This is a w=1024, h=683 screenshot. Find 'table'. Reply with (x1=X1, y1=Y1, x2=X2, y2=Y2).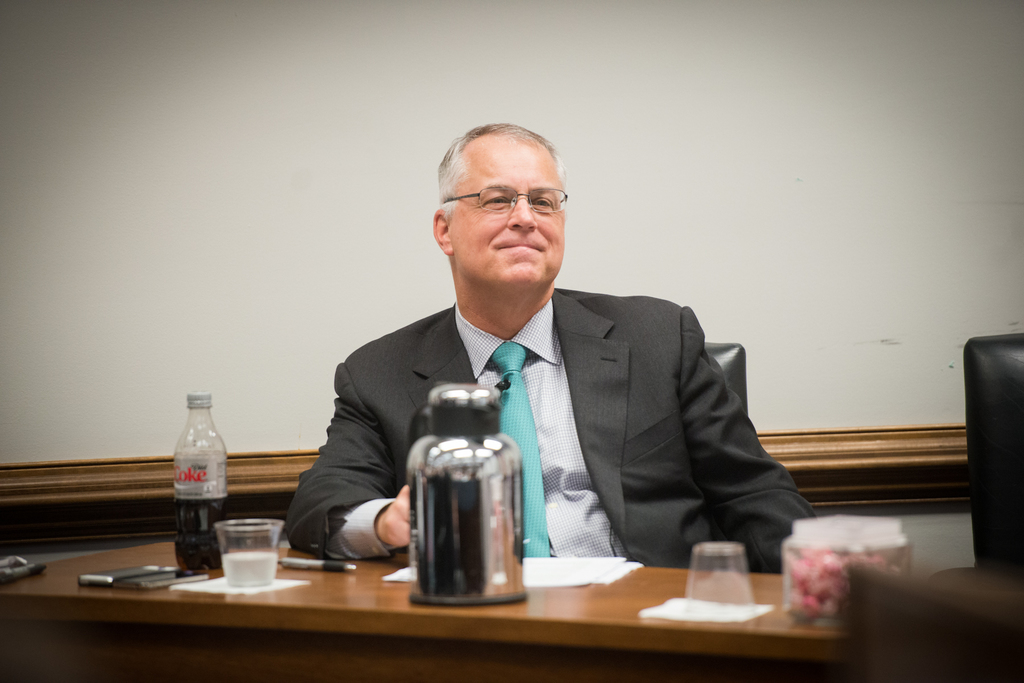
(x1=0, y1=505, x2=1023, y2=682).
